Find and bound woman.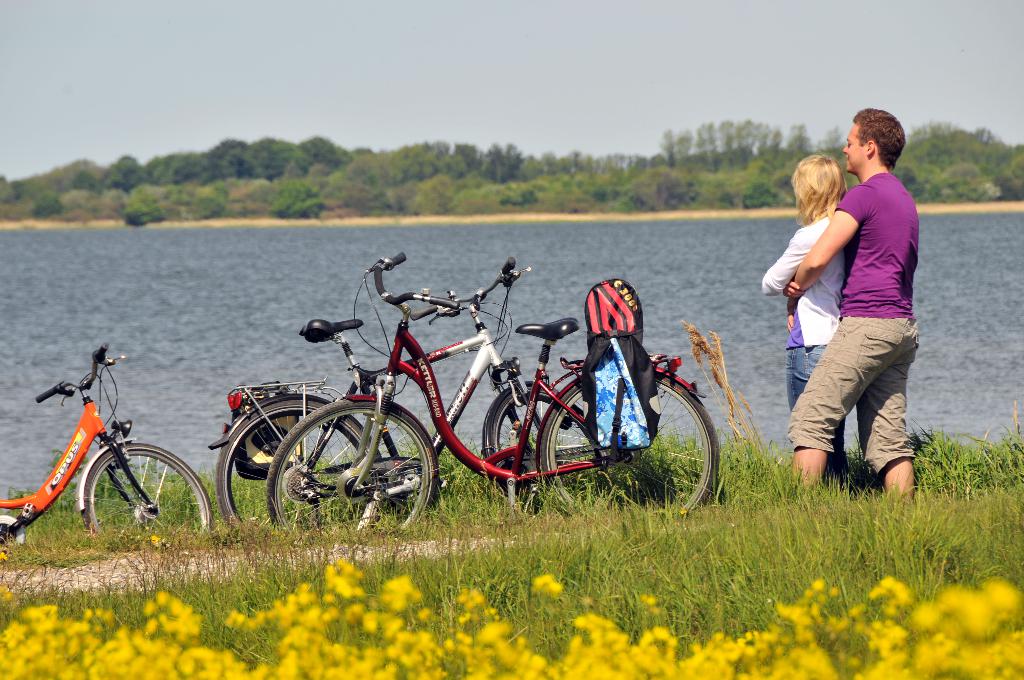
Bound: bbox=(762, 156, 848, 485).
